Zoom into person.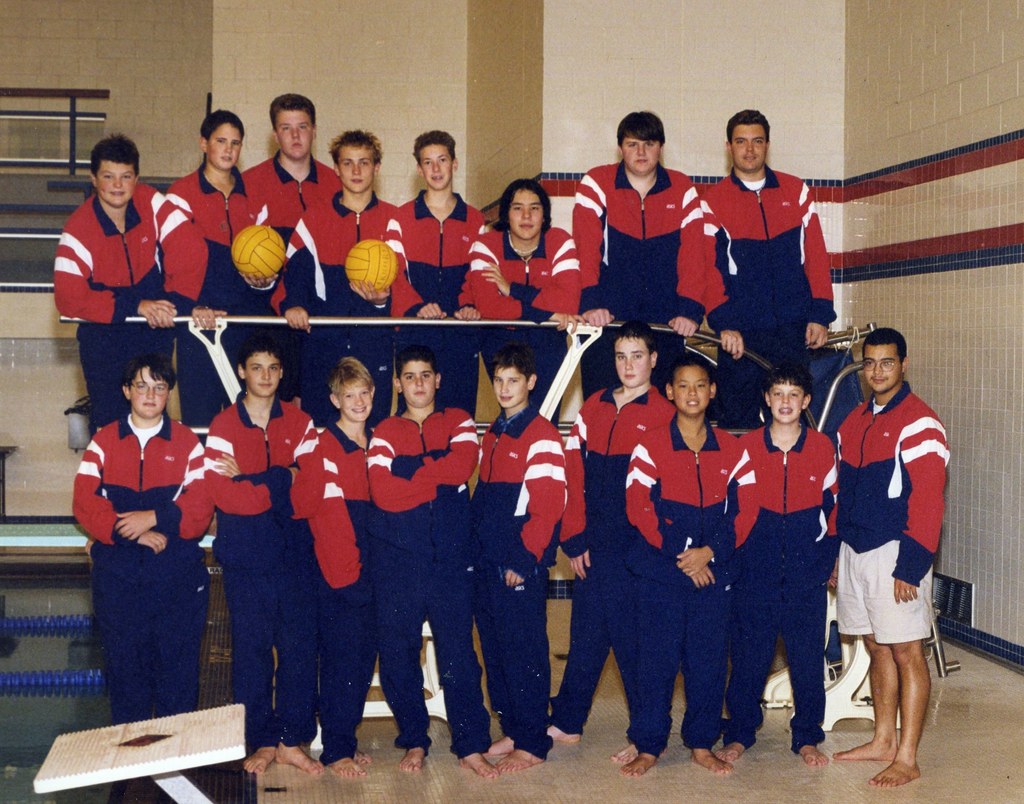
Zoom target: [left=712, top=361, right=833, bottom=773].
